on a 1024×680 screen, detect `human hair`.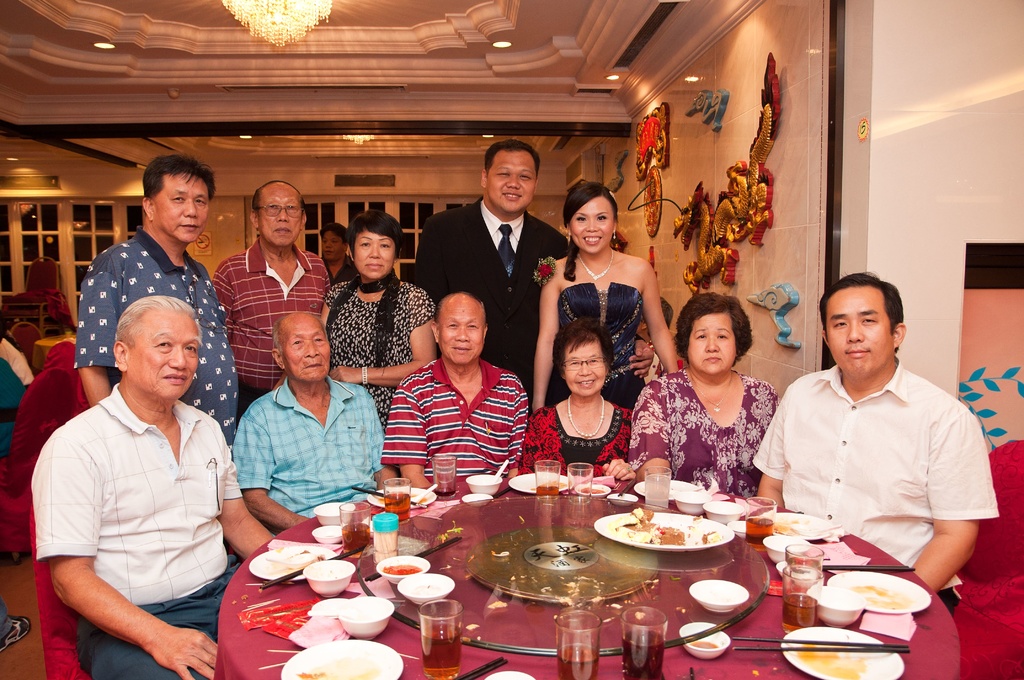
pyautogui.locateOnScreen(483, 140, 538, 177).
